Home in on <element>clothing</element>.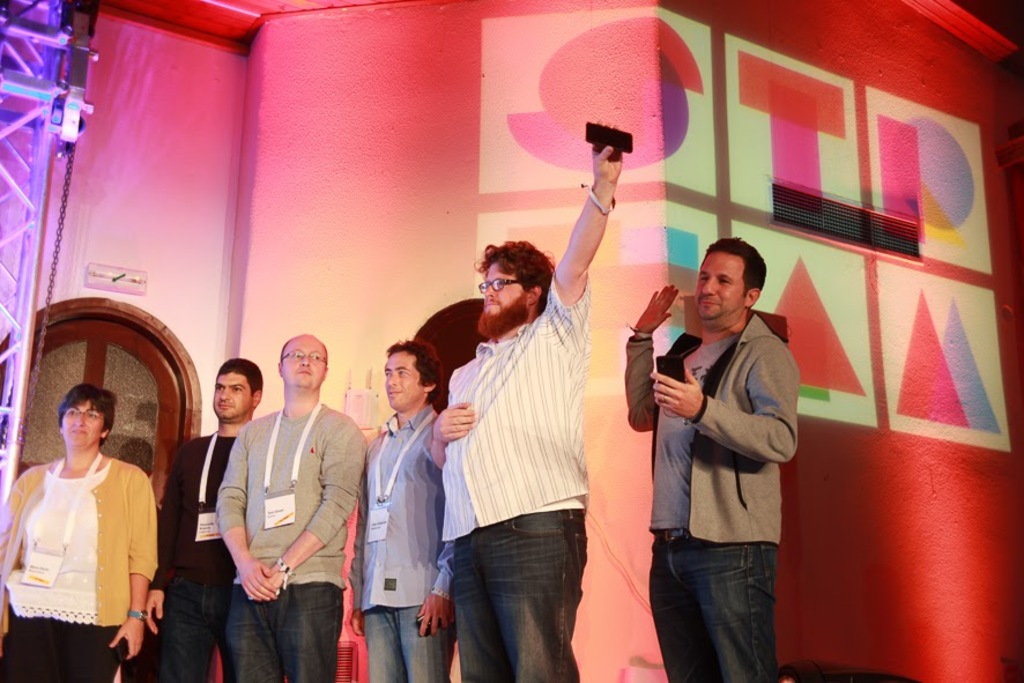
Homed in at <box>126,429,236,682</box>.
